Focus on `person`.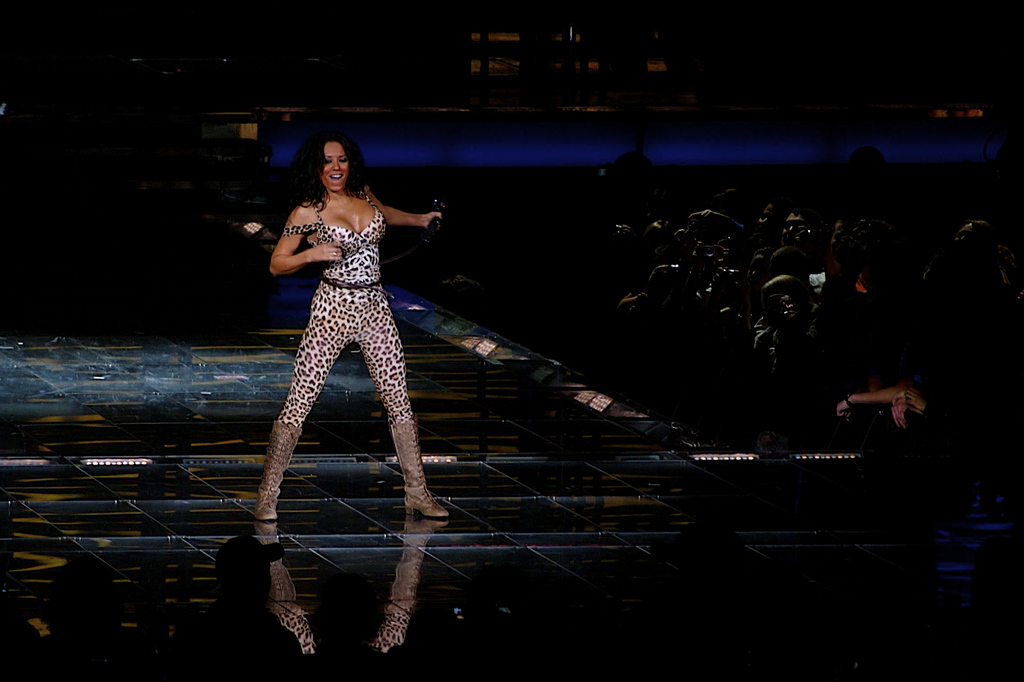
Focused at bbox(262, 127, 447, 519).
